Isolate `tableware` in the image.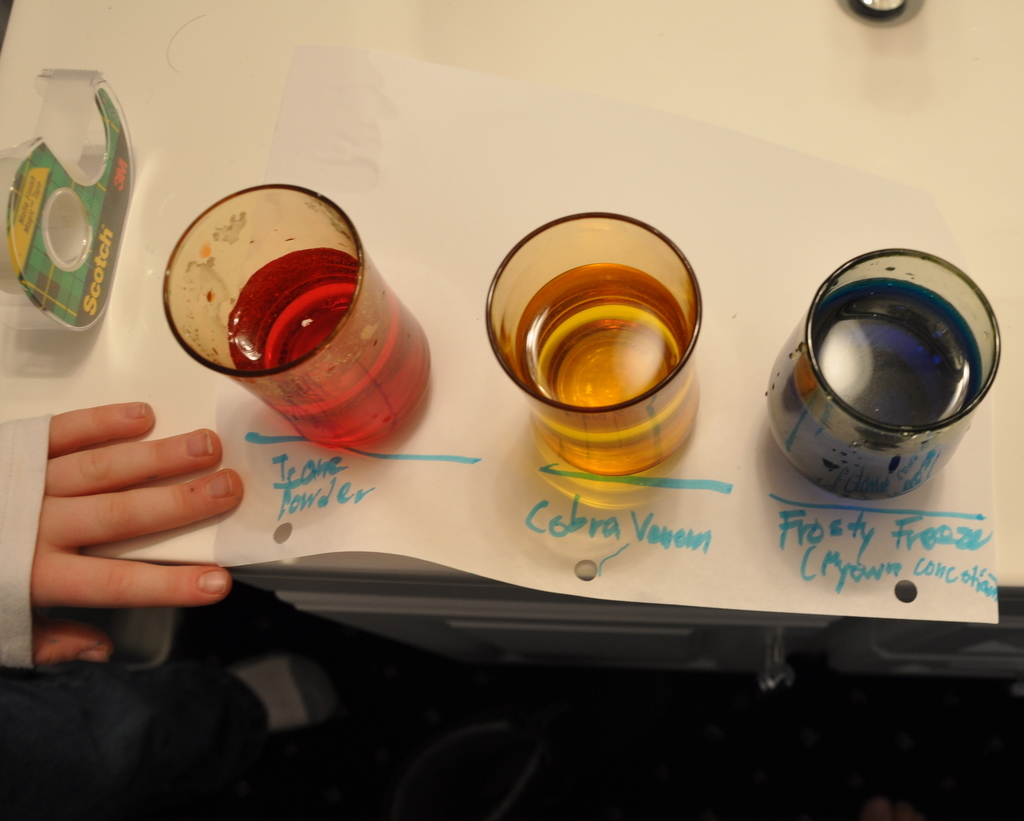
Isolated region: pyautogui.locateOnScreen(487, 226, 706, 484).
